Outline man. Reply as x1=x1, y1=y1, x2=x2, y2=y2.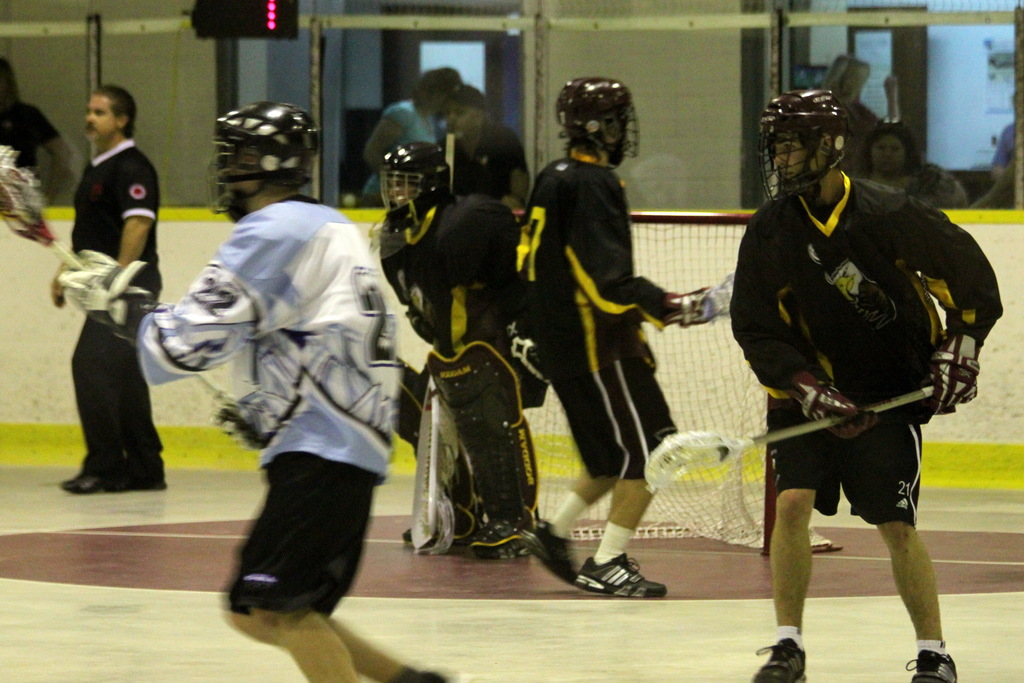
x1=988, y1=92, x2=1016, y2=181.
